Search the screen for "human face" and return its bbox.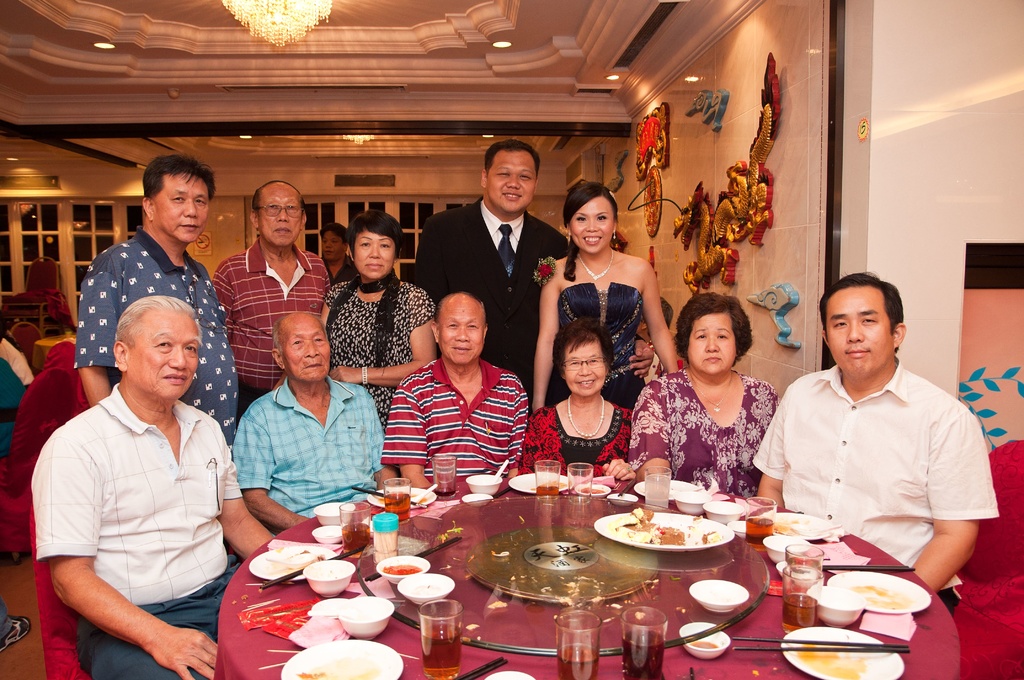
Found: left=563, top=339, right=604, bottom=403.
